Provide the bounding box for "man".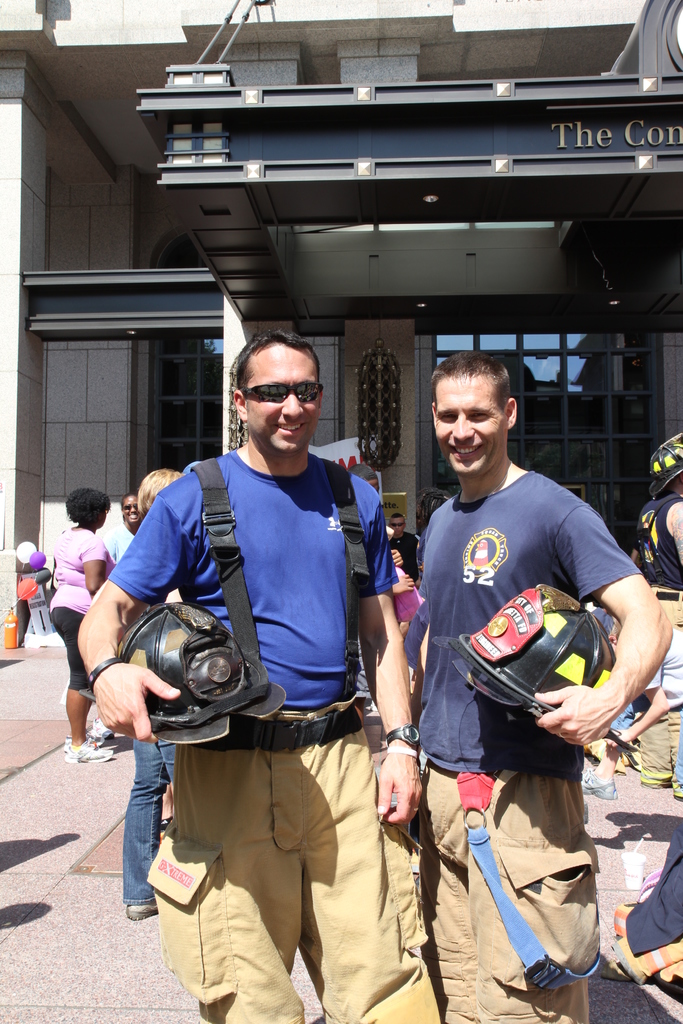
{"left": 101, "top": 346, "right": 431, "bottom": 965}.
